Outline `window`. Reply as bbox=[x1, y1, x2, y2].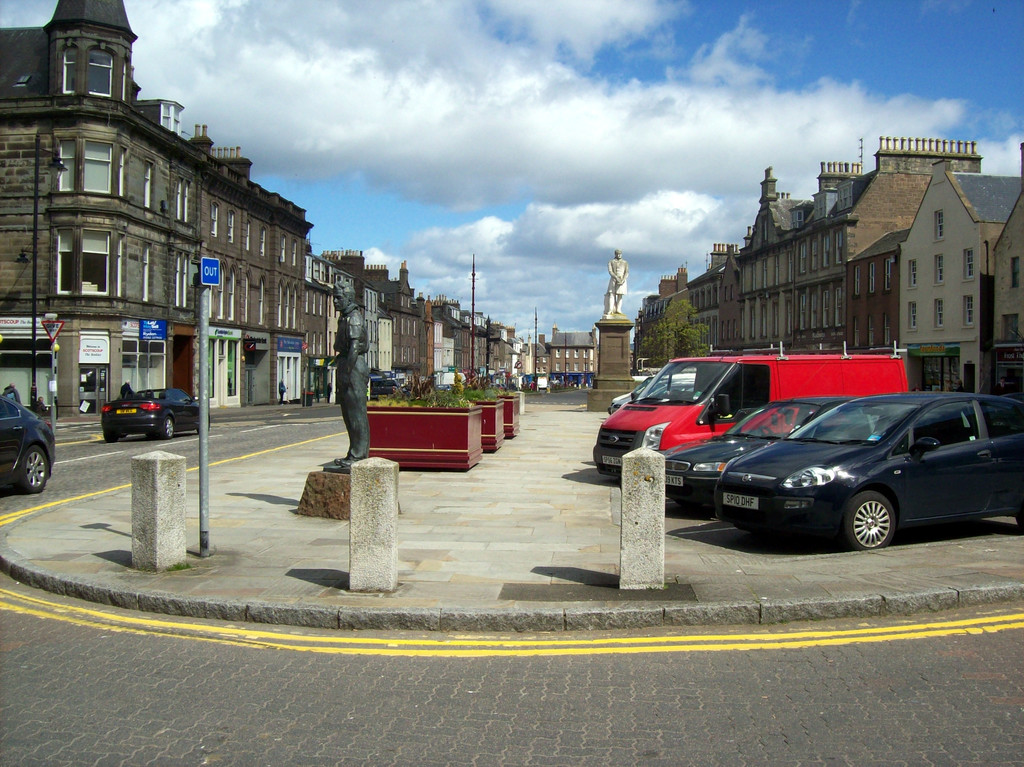
bbox=[54, 136, 121, 206].
